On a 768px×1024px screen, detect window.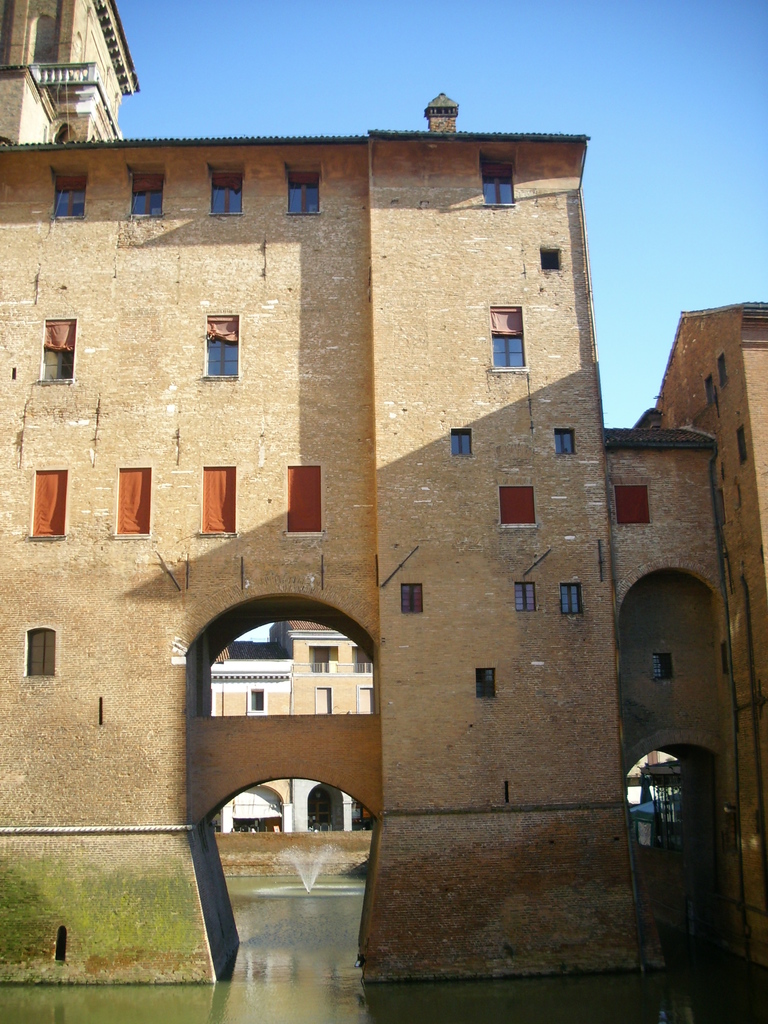
<region>560, 584, 584, 617</region>.
